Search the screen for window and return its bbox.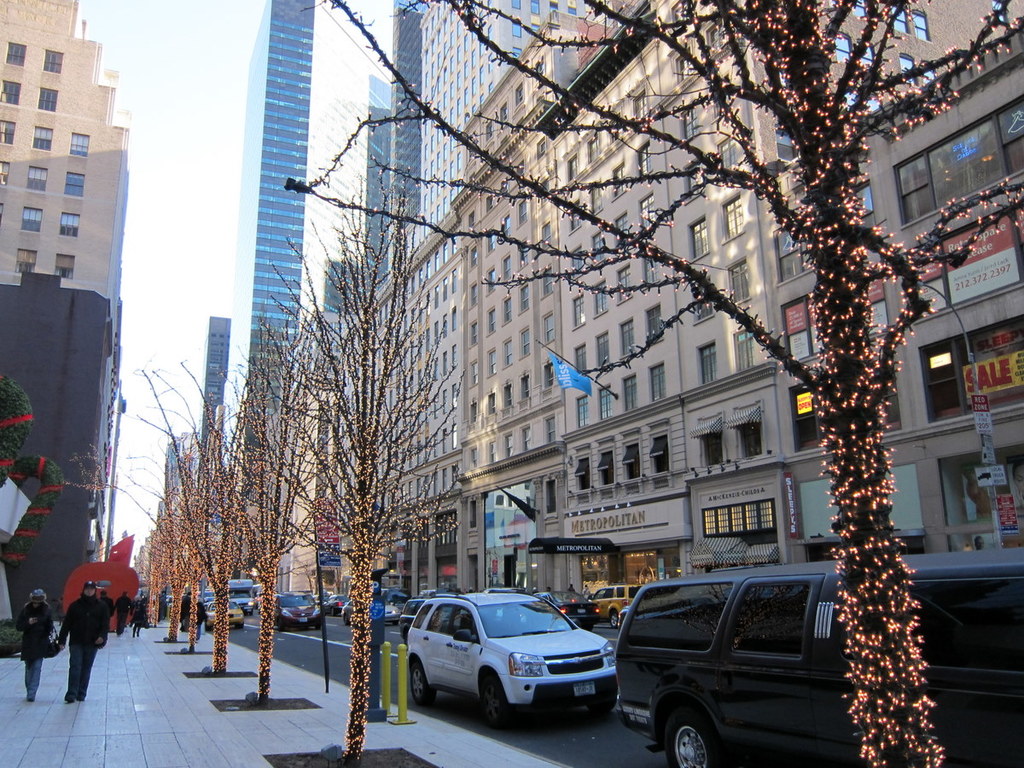
Found: <region>538, 221, 548, 249</region>.
